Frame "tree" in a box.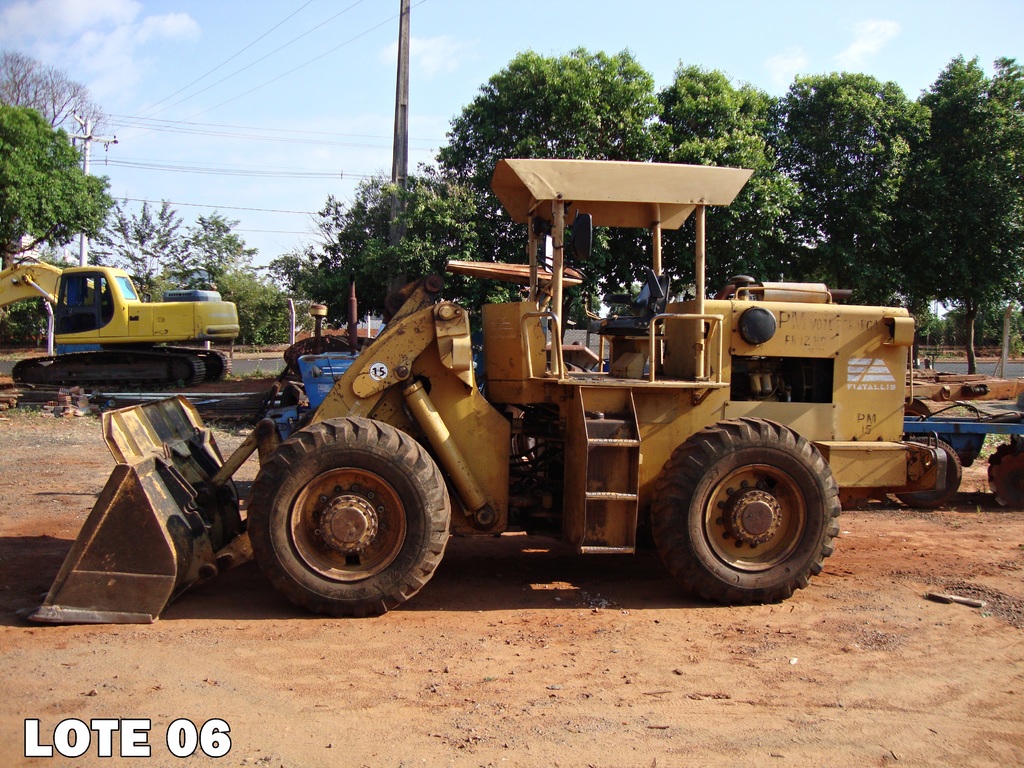
BBox(0, 69, 124, 261).
